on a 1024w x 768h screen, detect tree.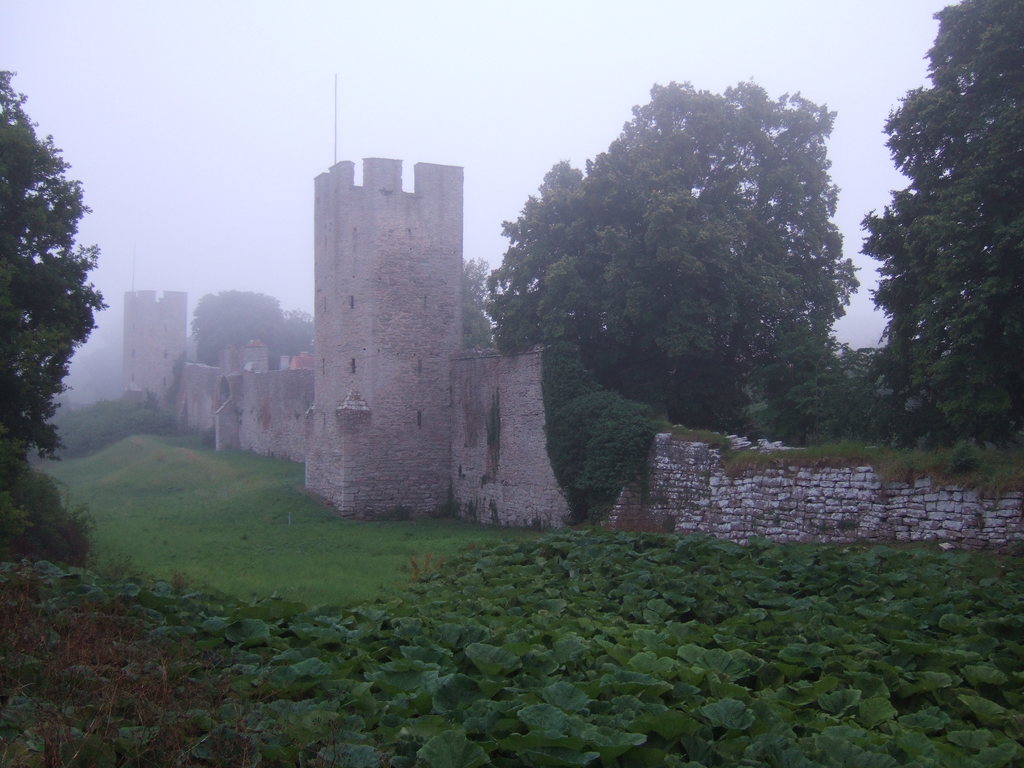
284,304,320,357.
